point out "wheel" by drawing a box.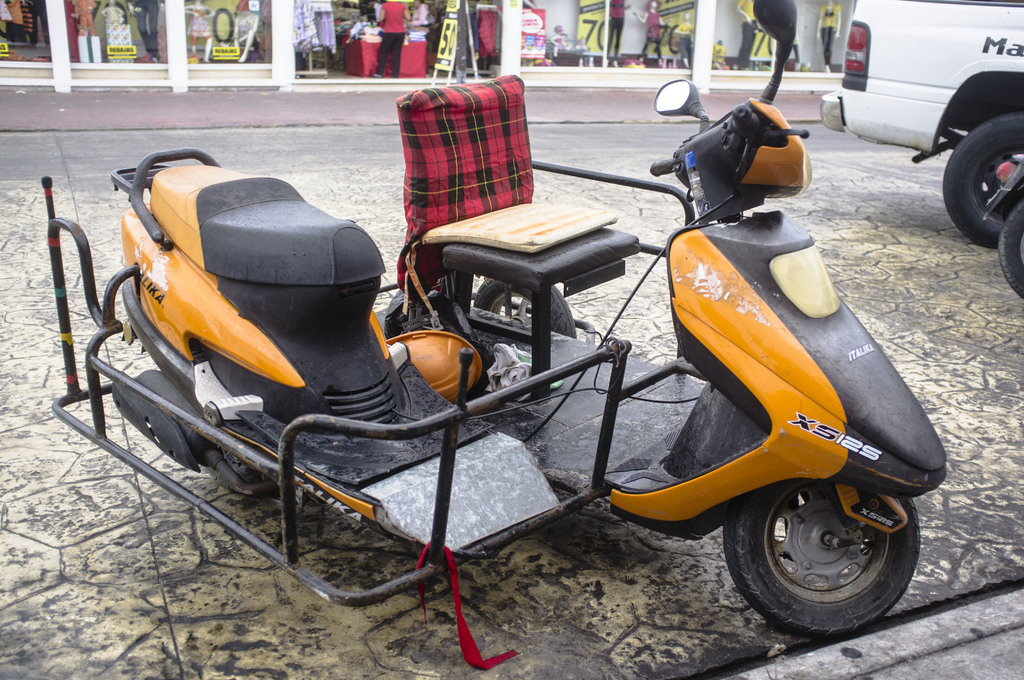
[474, 281, 576, 337].
